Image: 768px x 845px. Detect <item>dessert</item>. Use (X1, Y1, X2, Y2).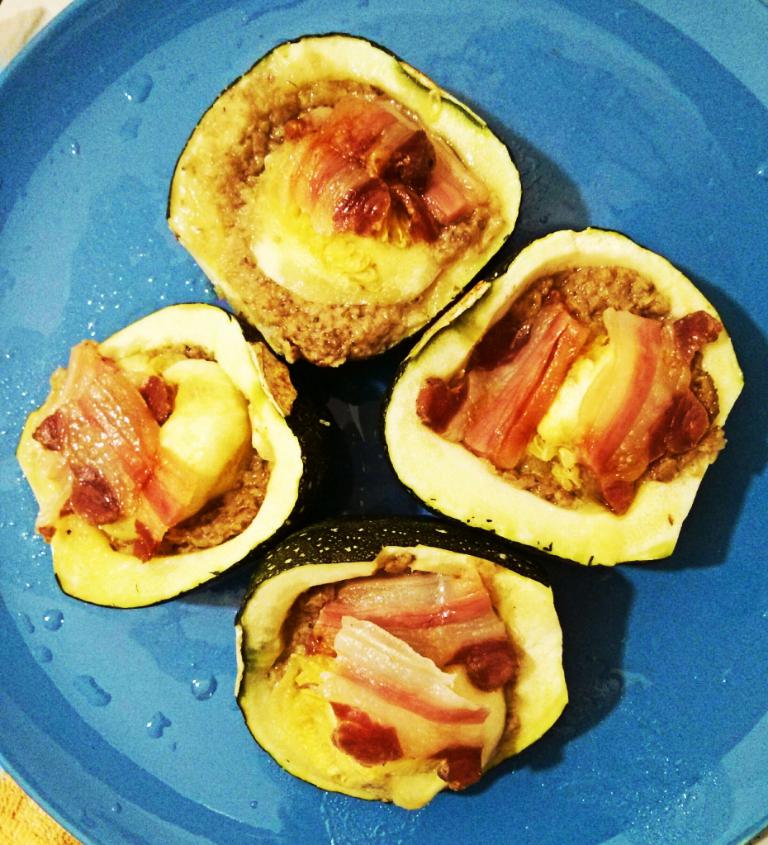
(183, 80, 514, 374).
